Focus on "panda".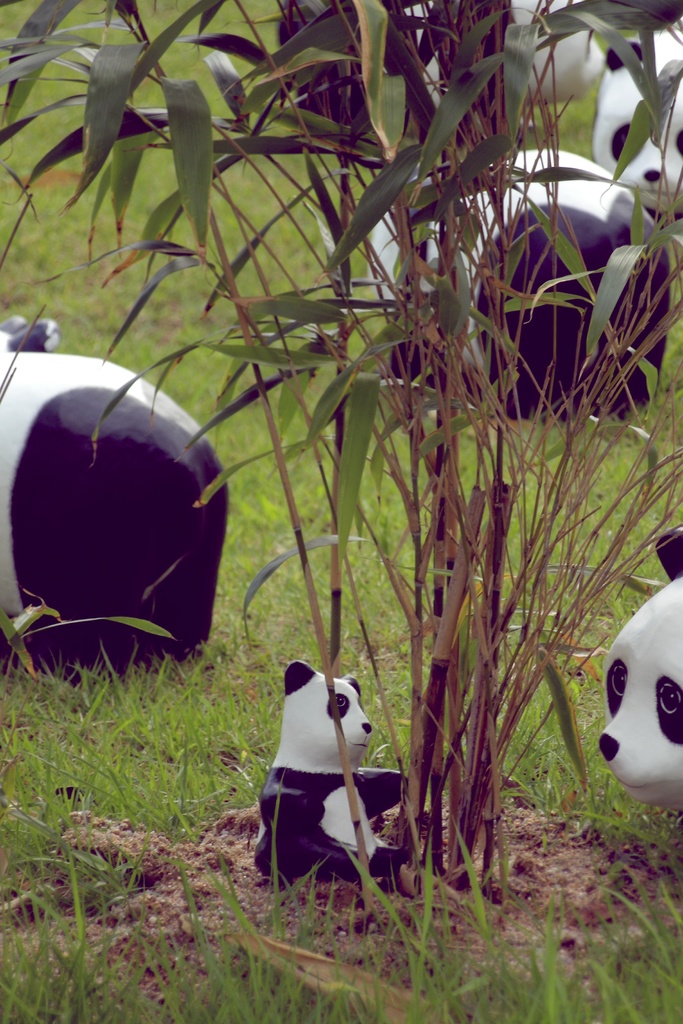
Focused at 252,660,413,888.
